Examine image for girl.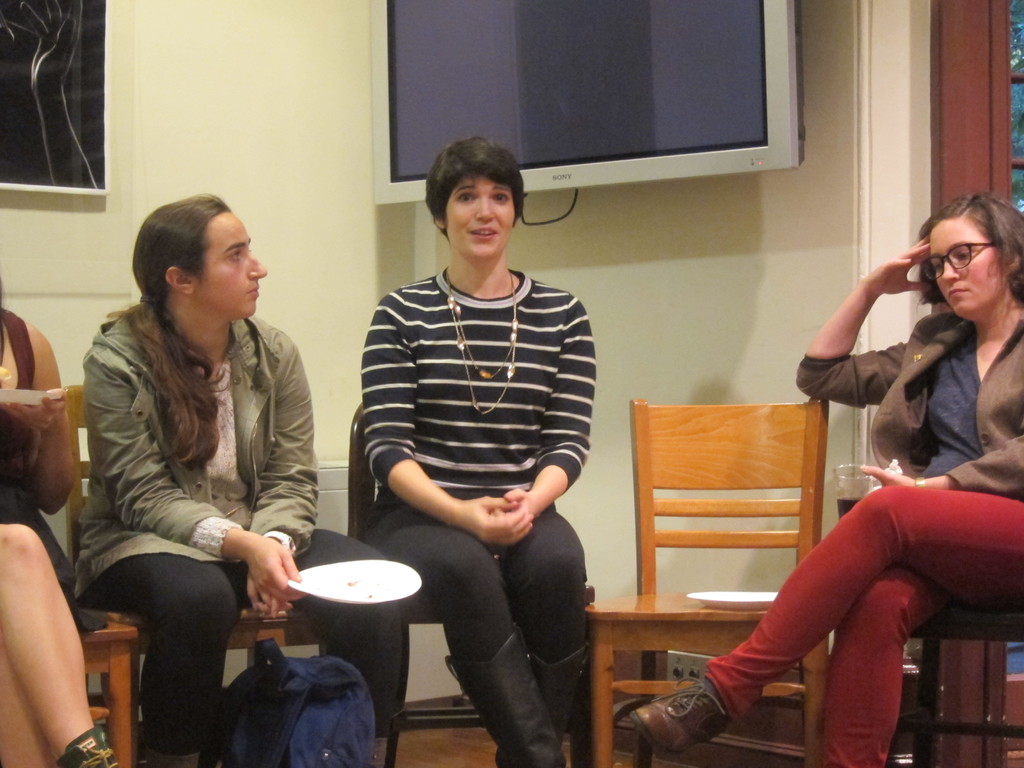
Examination result: bbox=[628, 190, 1023, 767].
